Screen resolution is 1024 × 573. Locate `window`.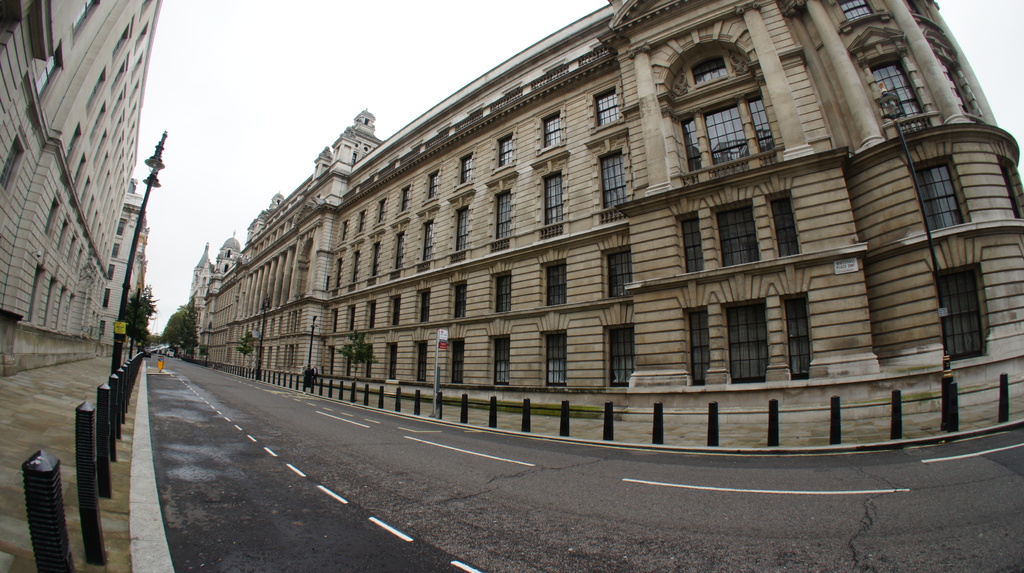
BBox(497, 191, 511, 237).
